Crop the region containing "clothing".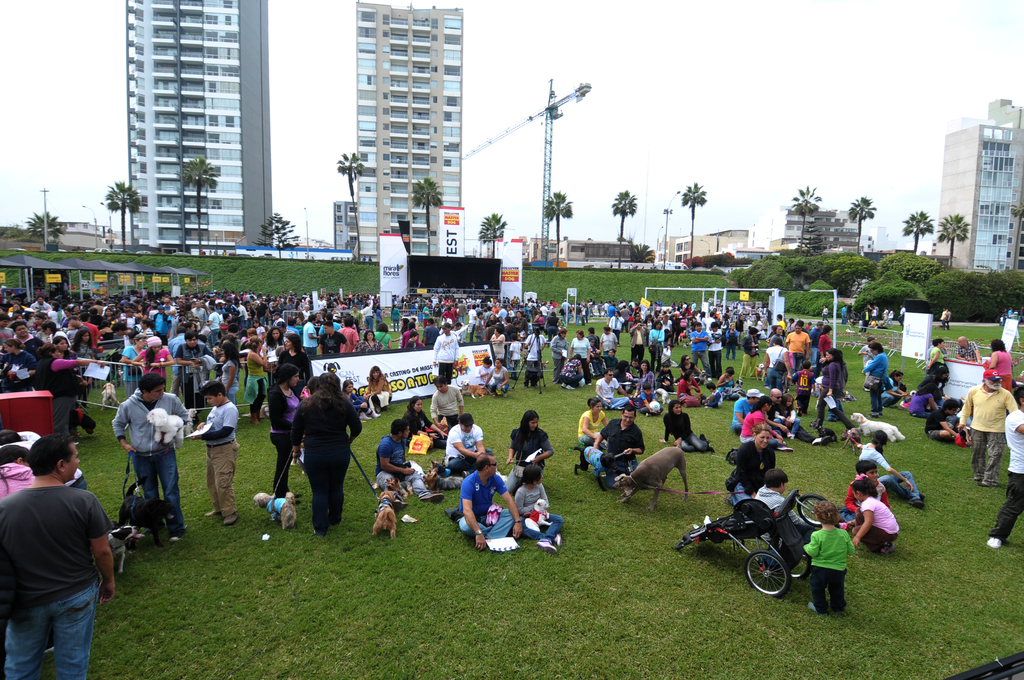
Crop region: x1=639, y1=393, x2=656, y2=416.
